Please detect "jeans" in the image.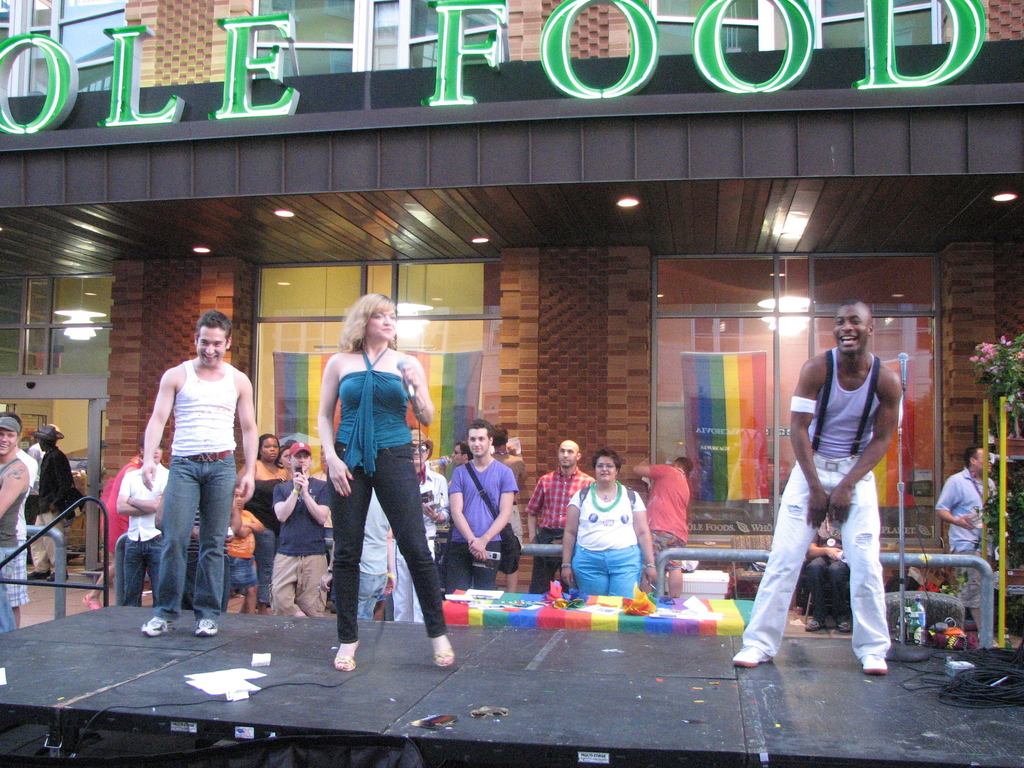
select_region(351, 569, 387, 621).
